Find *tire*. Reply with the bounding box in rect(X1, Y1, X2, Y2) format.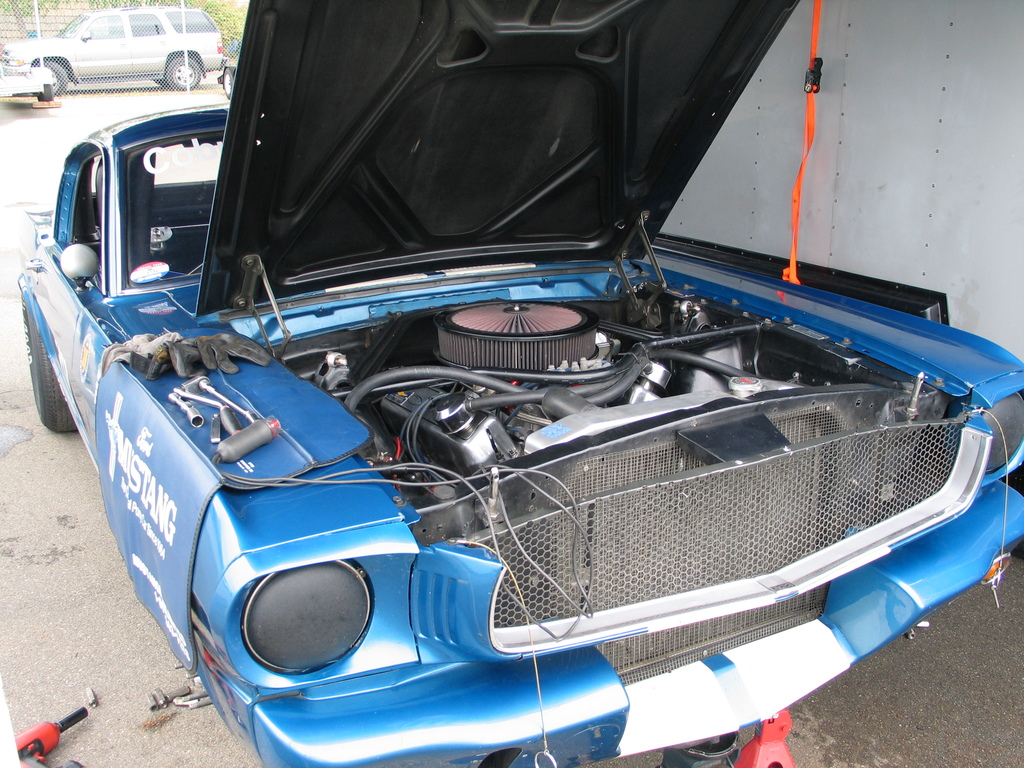
rect(154, 79, 169, 86).
